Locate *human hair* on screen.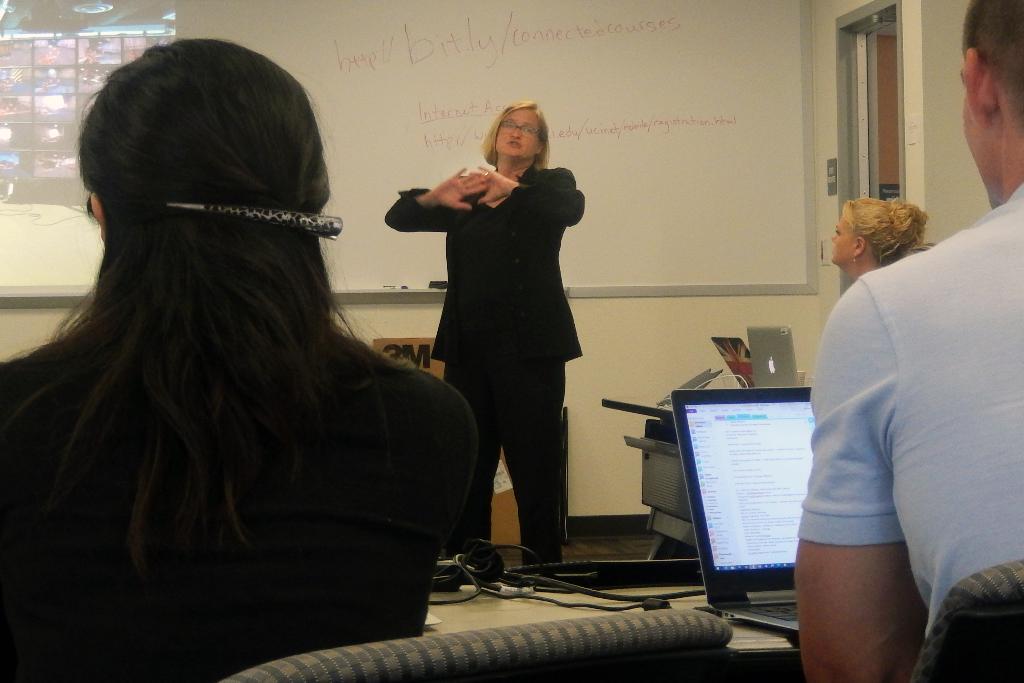
On screen at 964 0 1023 126.
